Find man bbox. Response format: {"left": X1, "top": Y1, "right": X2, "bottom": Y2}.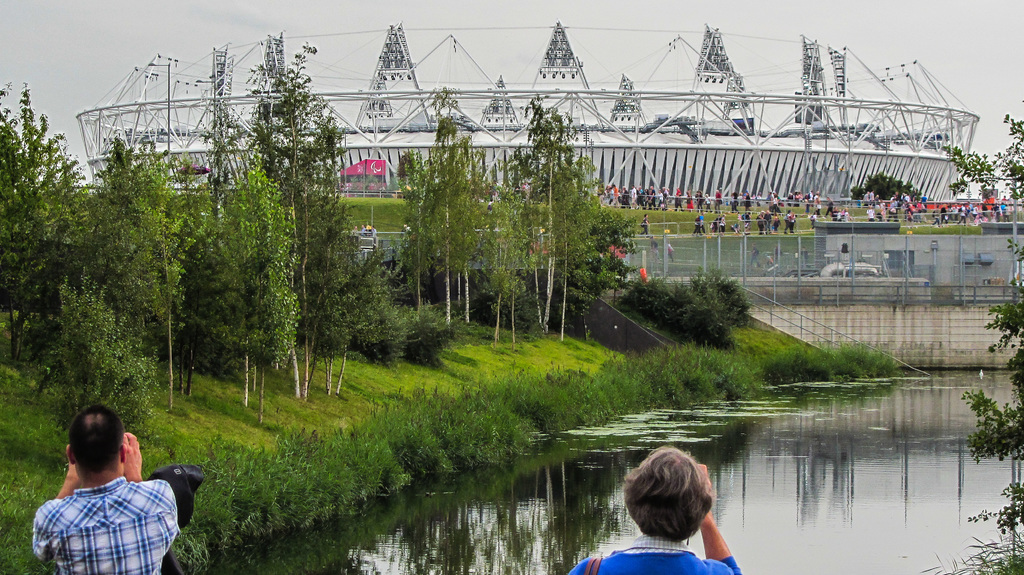
{"left": 360, "top": 223, "right": 366, "bottom": 238}.
